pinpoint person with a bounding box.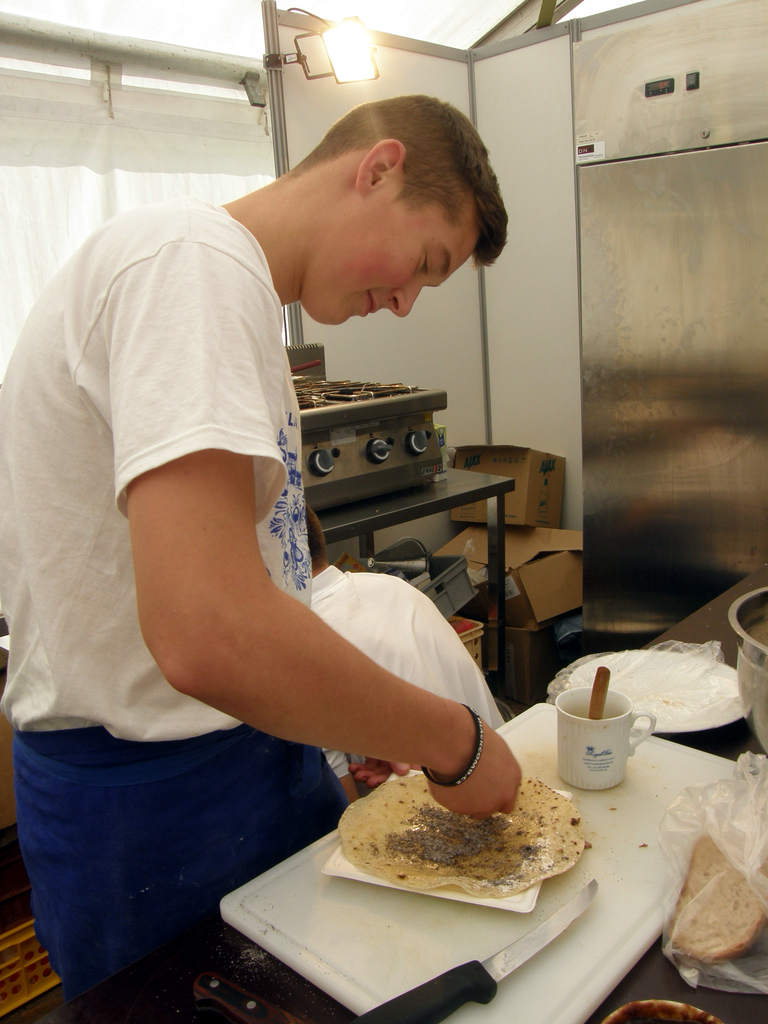
box=[42, 110, 517, 958].
